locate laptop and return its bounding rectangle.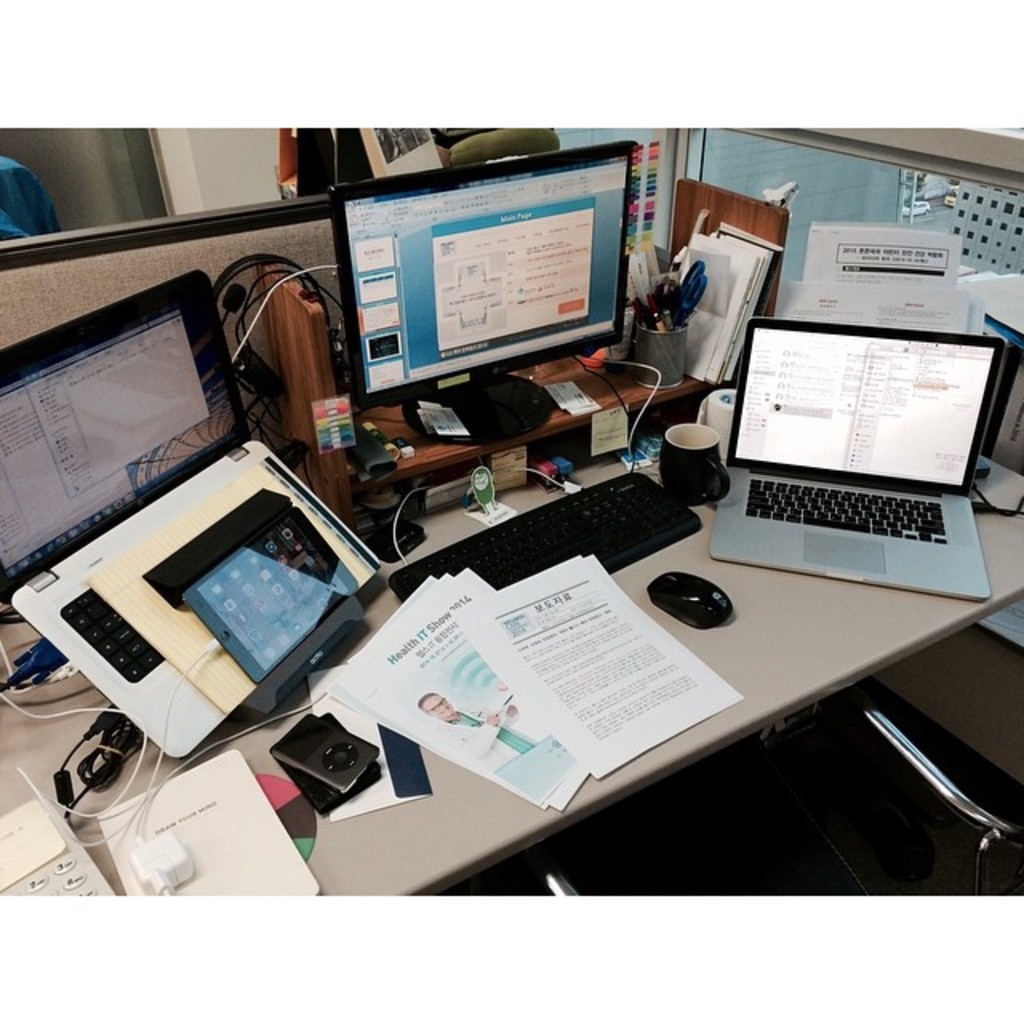
<bbox>710, 314, 1005, 602</bbox>.
